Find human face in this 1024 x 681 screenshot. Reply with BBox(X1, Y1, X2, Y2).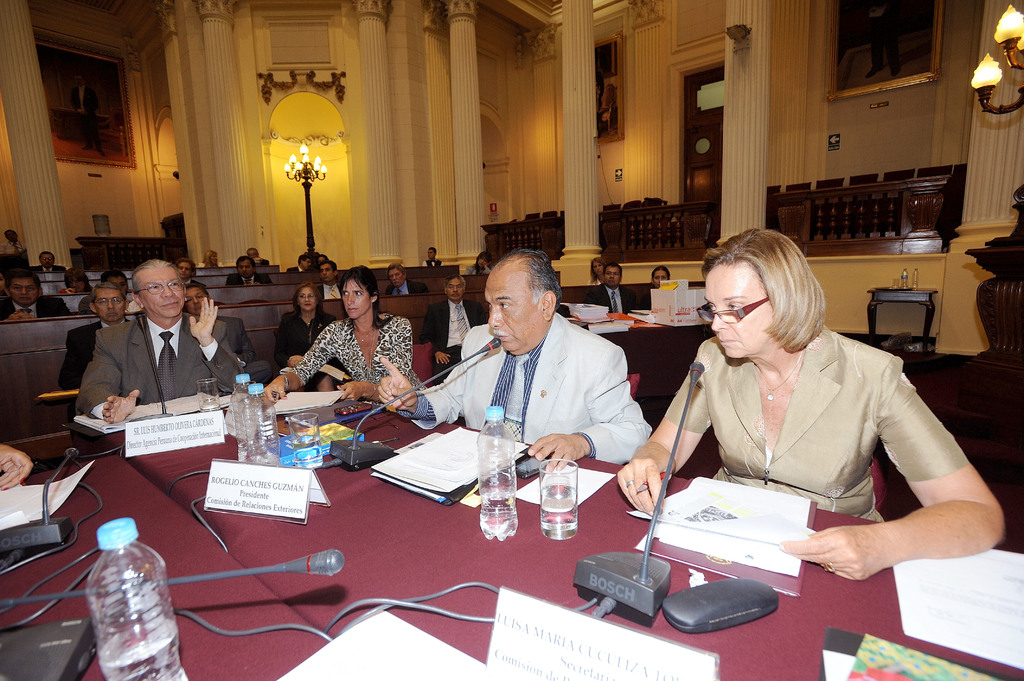
BBox(446, 280, 464, 302).
